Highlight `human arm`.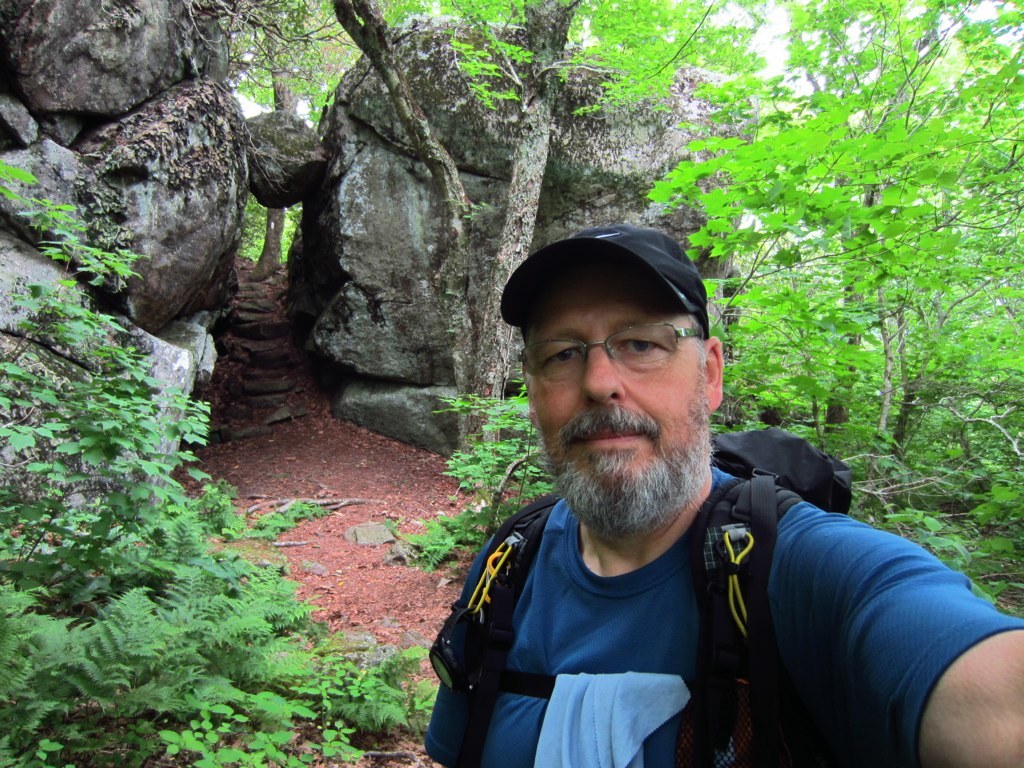
Highlighted region: locate(421, 537, 495, 767).
